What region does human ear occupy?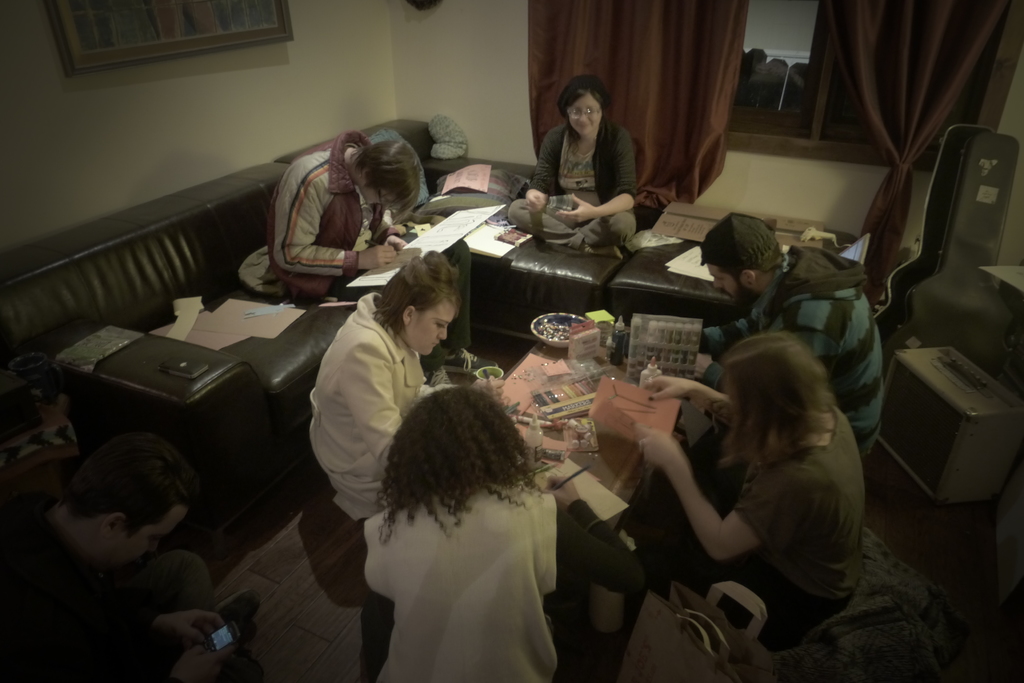
{"x1": 403, "y1": 307, "x2": 414, "y2": 326}.
